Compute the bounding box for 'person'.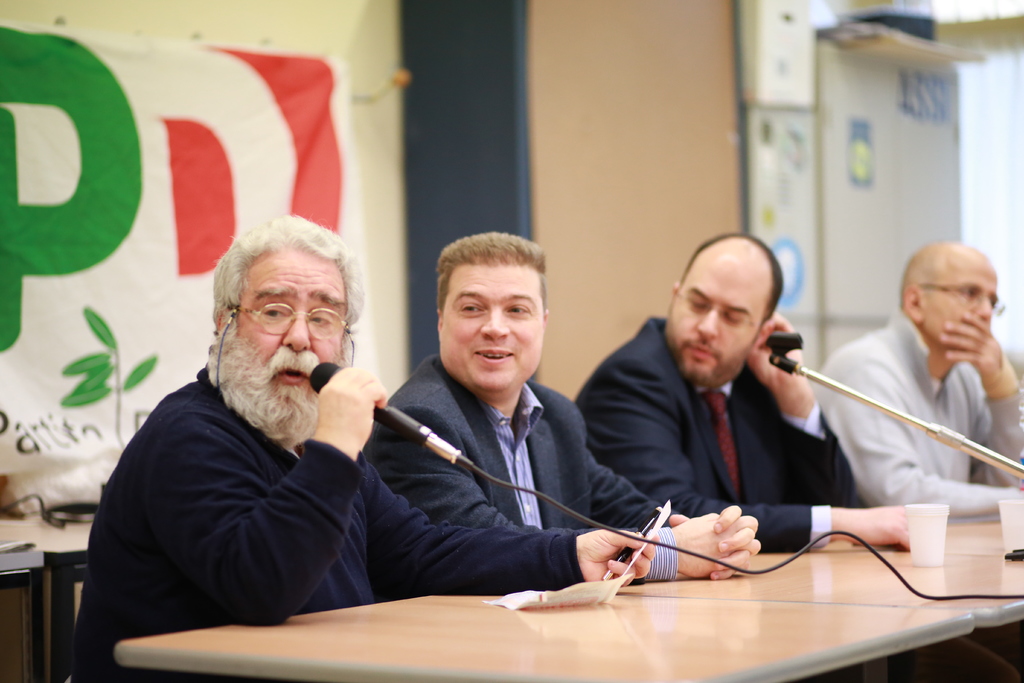
{"left": 359, "top": 218, "right": 753, "bottom": 572}.
